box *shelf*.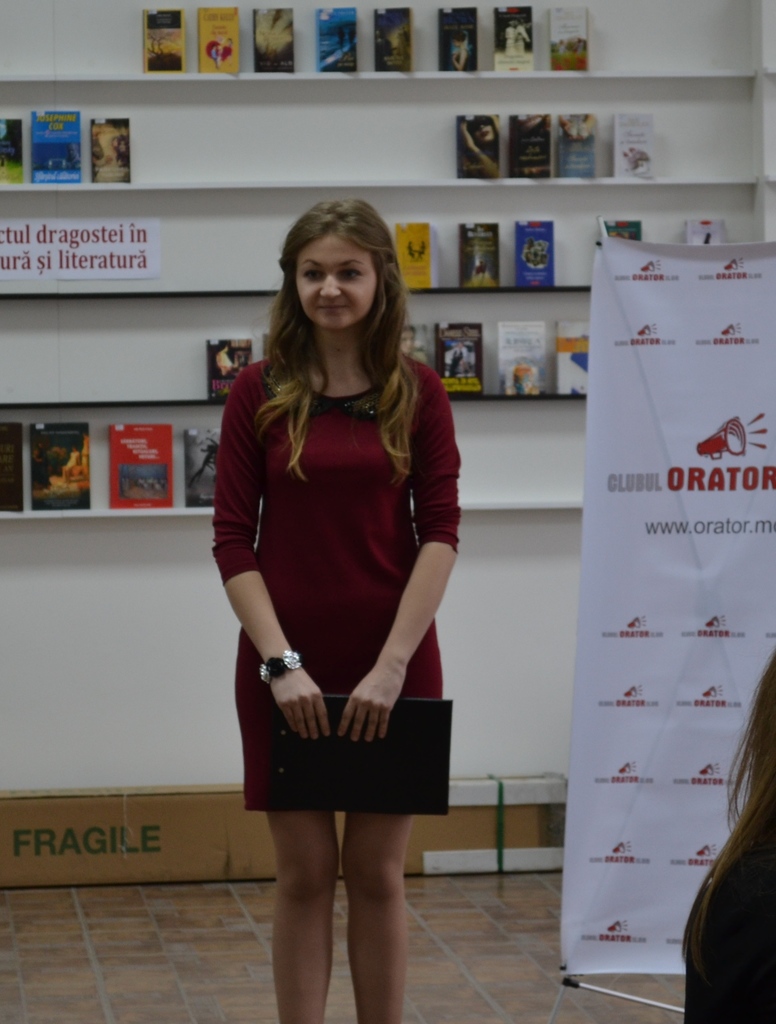
<region>0, 413, 576, 511</region>.
